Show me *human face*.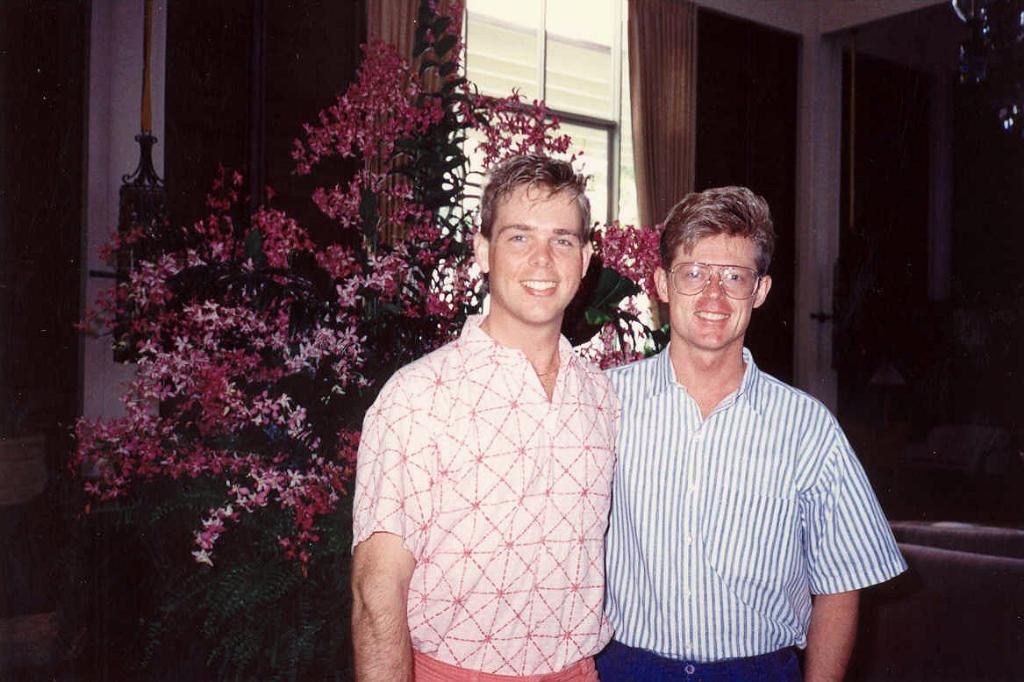
*human face* is here: x1=667, y1=233, x2=760, y2=348.
